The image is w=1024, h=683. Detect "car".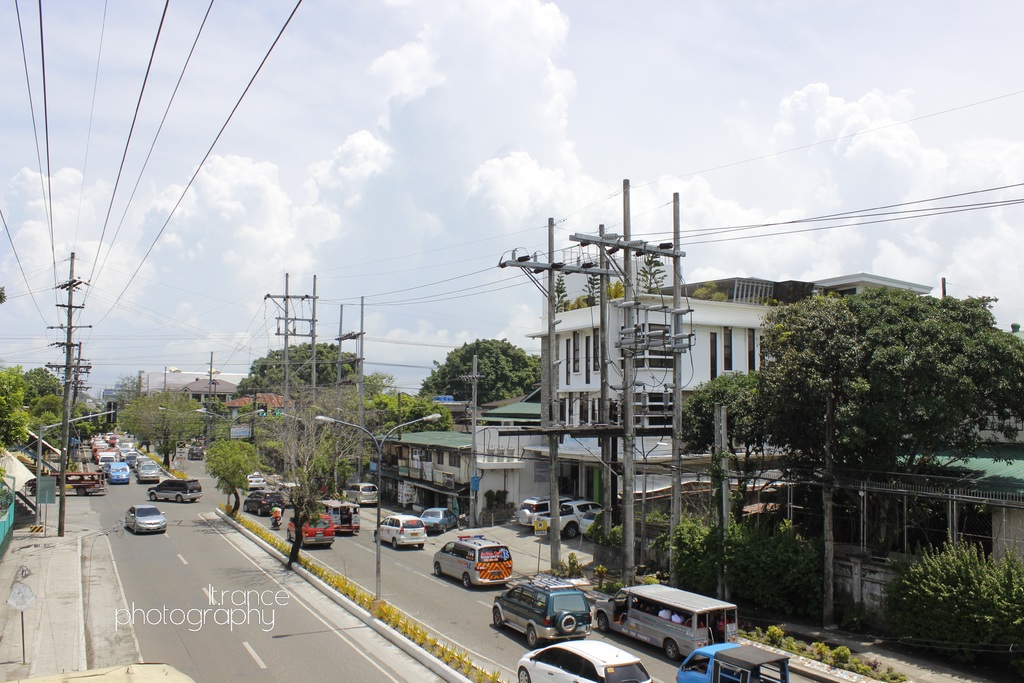
Detection: (left=493, top=575, right=593, bottom=646).
